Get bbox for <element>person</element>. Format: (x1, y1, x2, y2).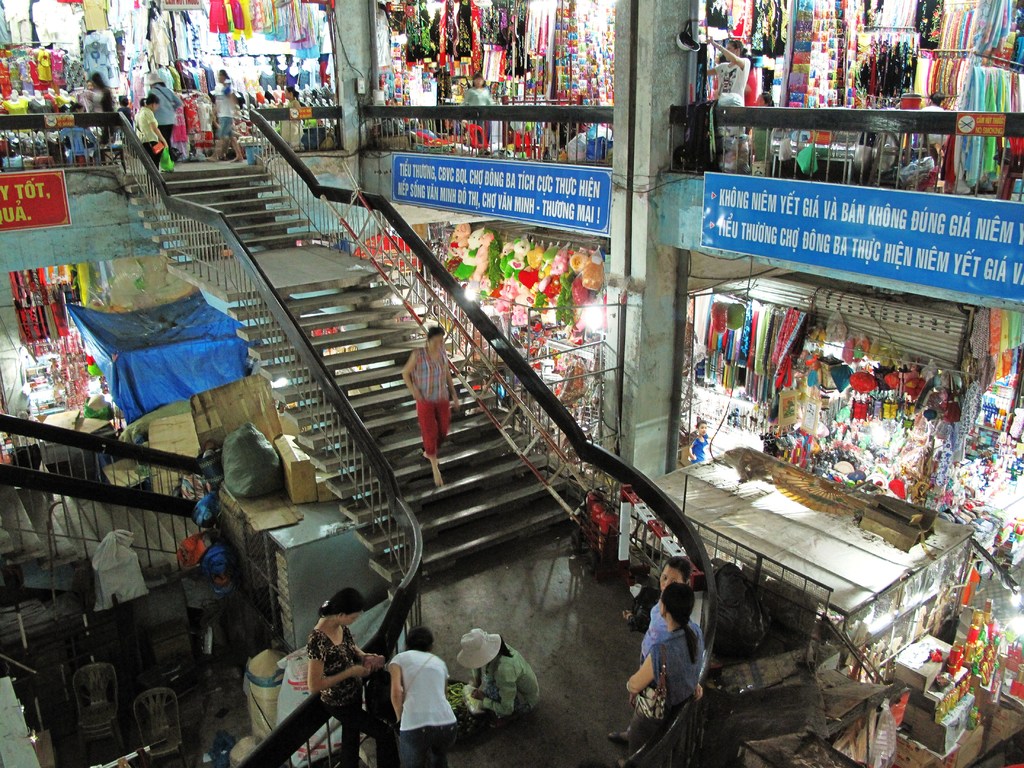
(603, 549, 701, 741).
